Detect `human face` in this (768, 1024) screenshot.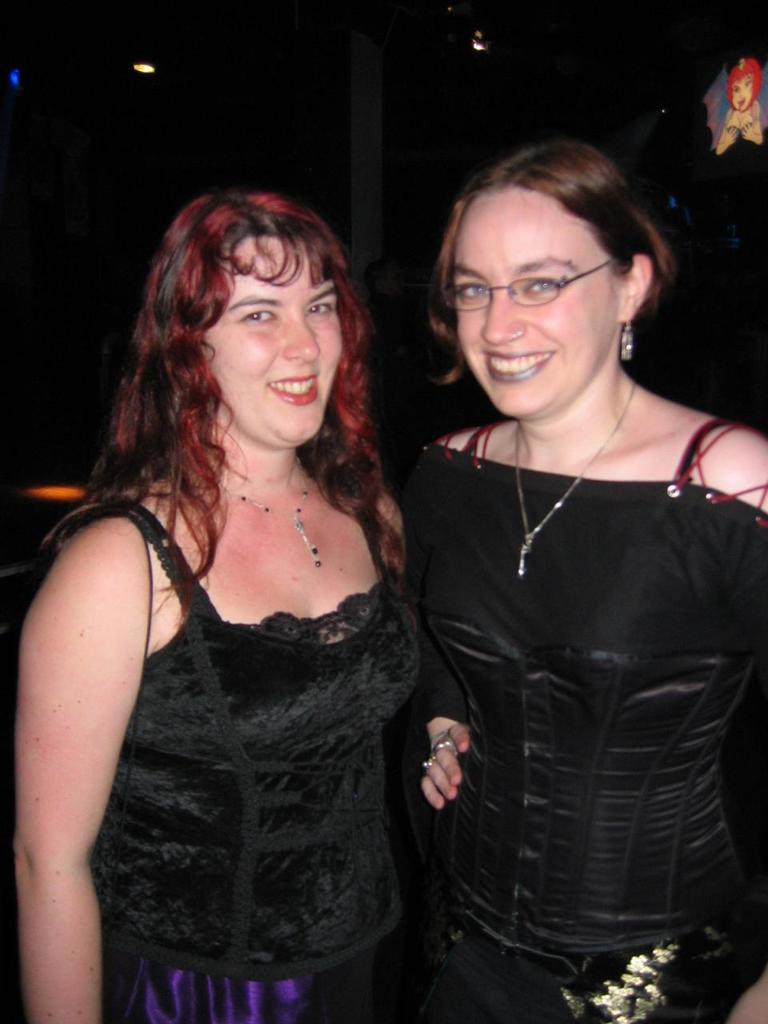
Detection: {"x1": 204, "y1": 237, "x2": 345, "y2": 448}.
